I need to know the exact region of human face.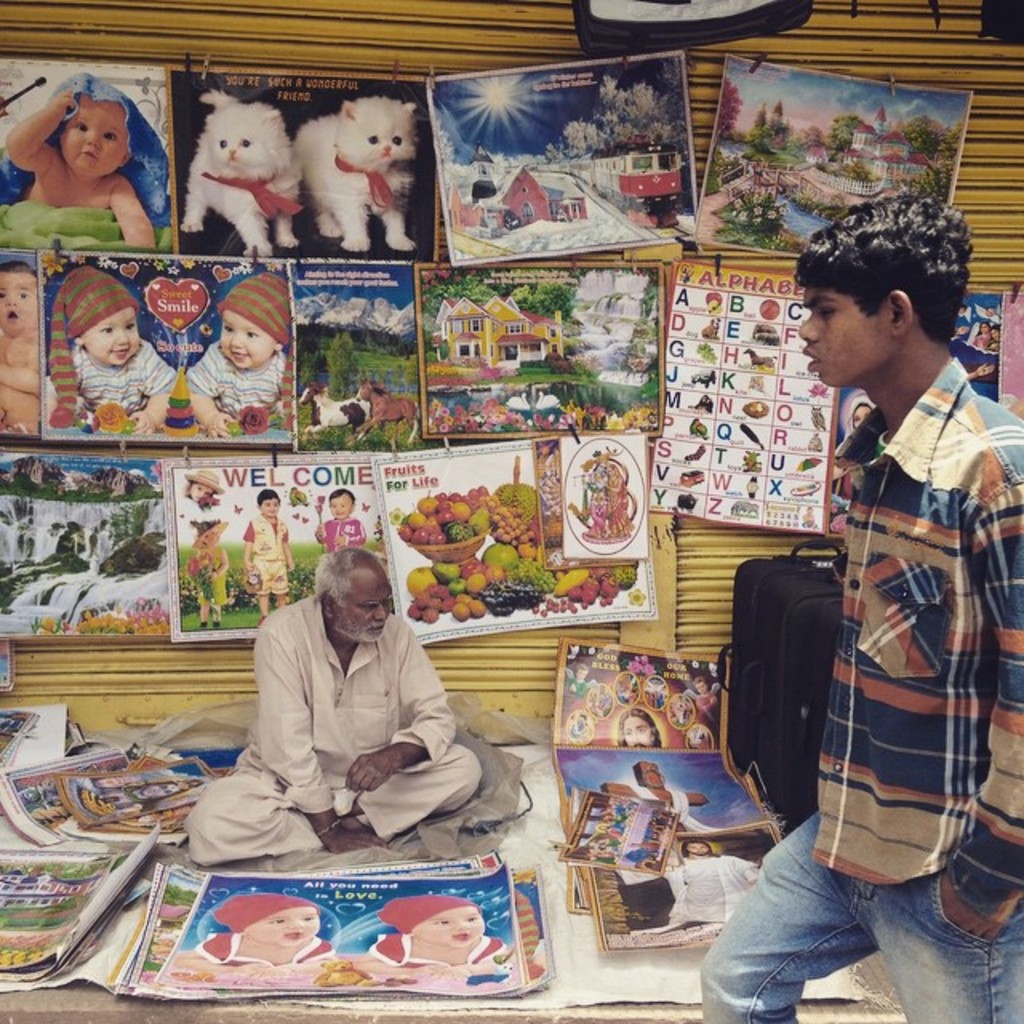
Region: (x1=216, y1=314, x2=278, y2=371).
